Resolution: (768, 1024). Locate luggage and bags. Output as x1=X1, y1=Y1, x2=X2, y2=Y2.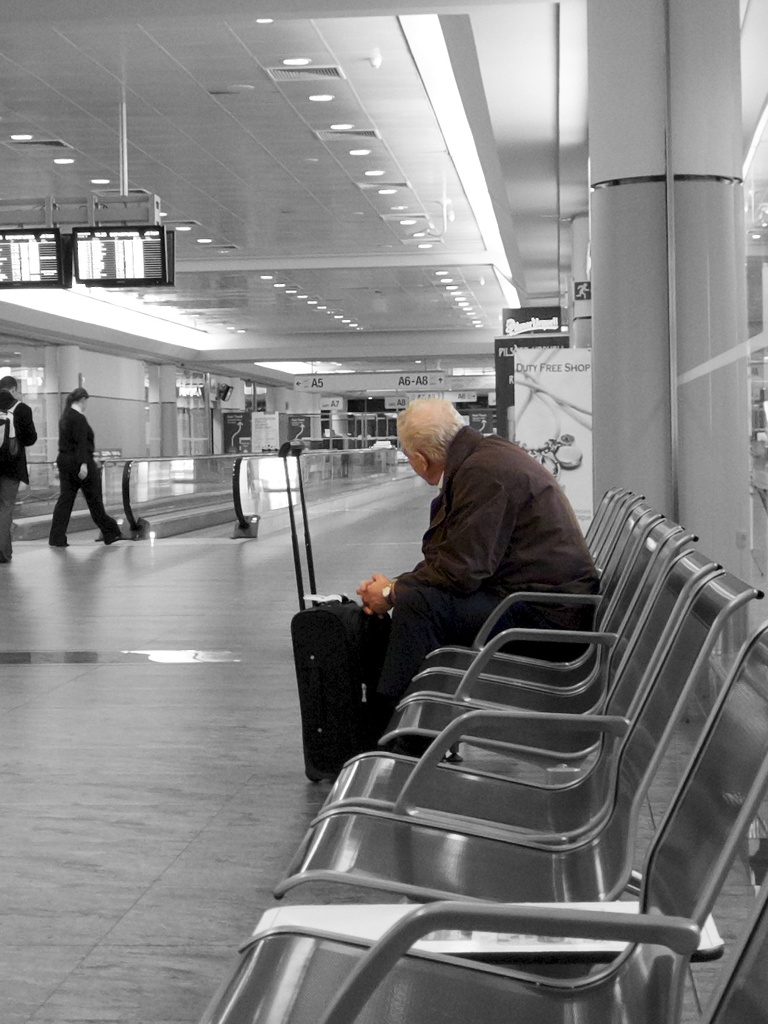
x1=279, y1=436, x2=393, y2=784.
